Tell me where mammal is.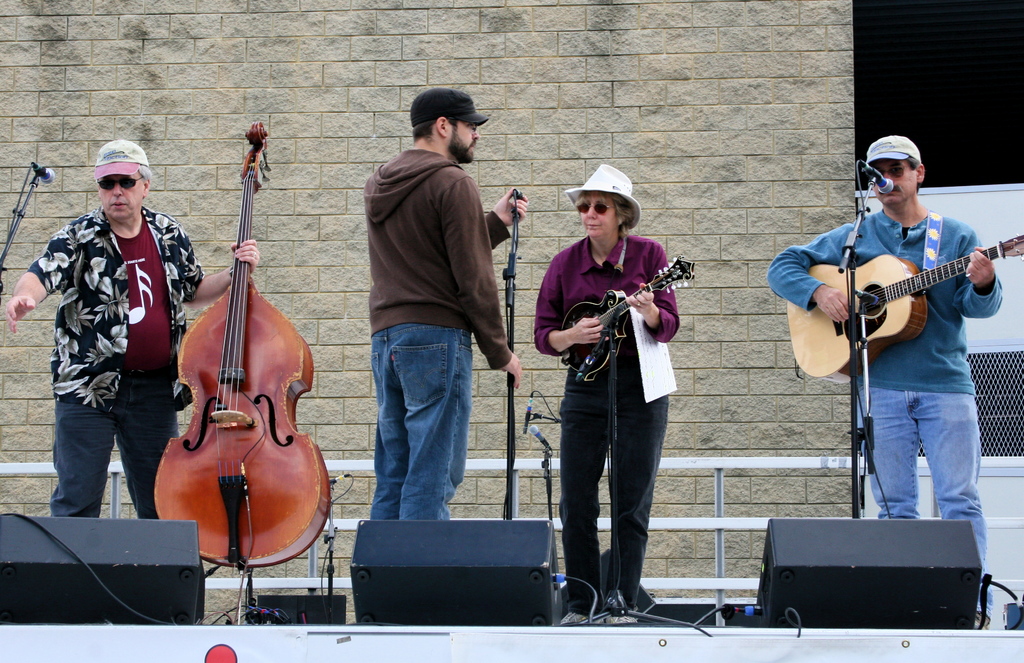
mammal is at <box>767,137,1001,627</box>.
